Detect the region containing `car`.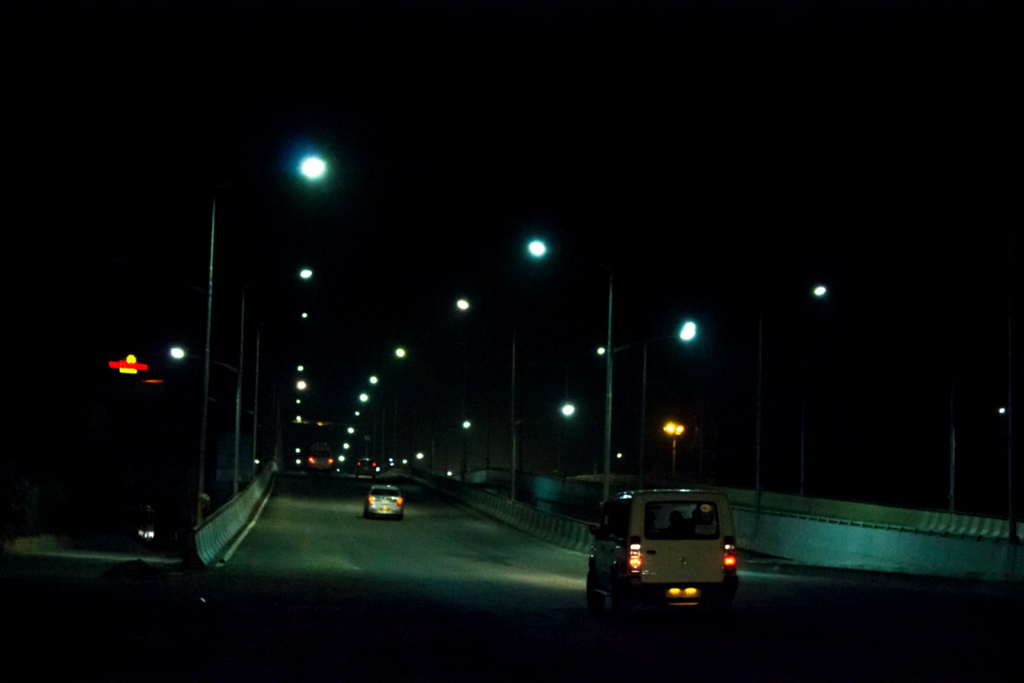
<box>588,486,748,623</box>.
